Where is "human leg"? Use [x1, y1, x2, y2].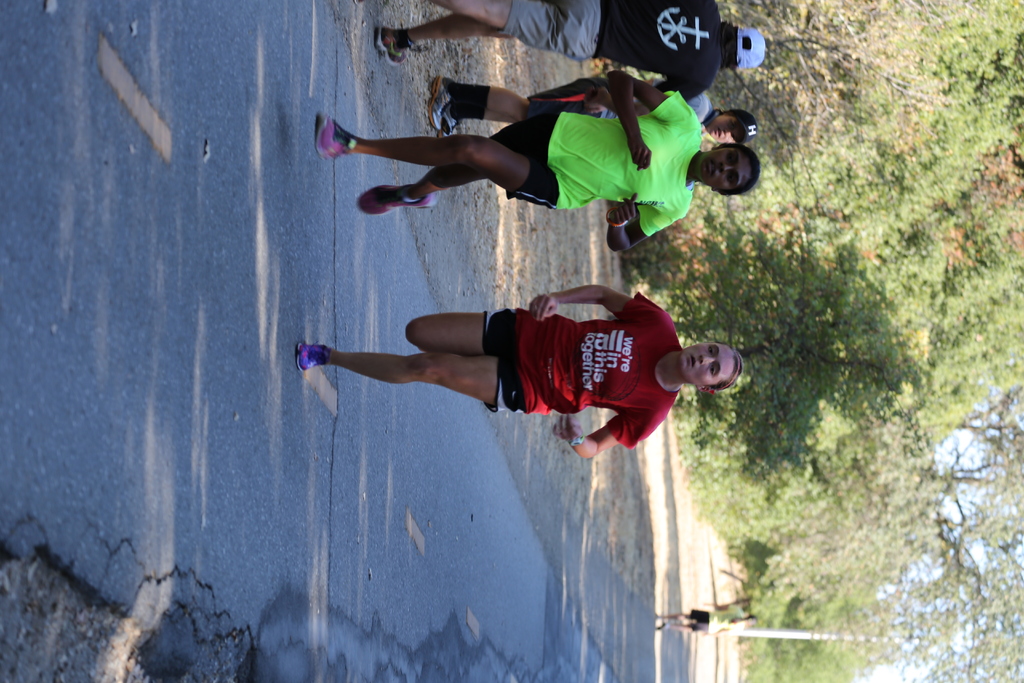
[399, 311, 525, 359].
